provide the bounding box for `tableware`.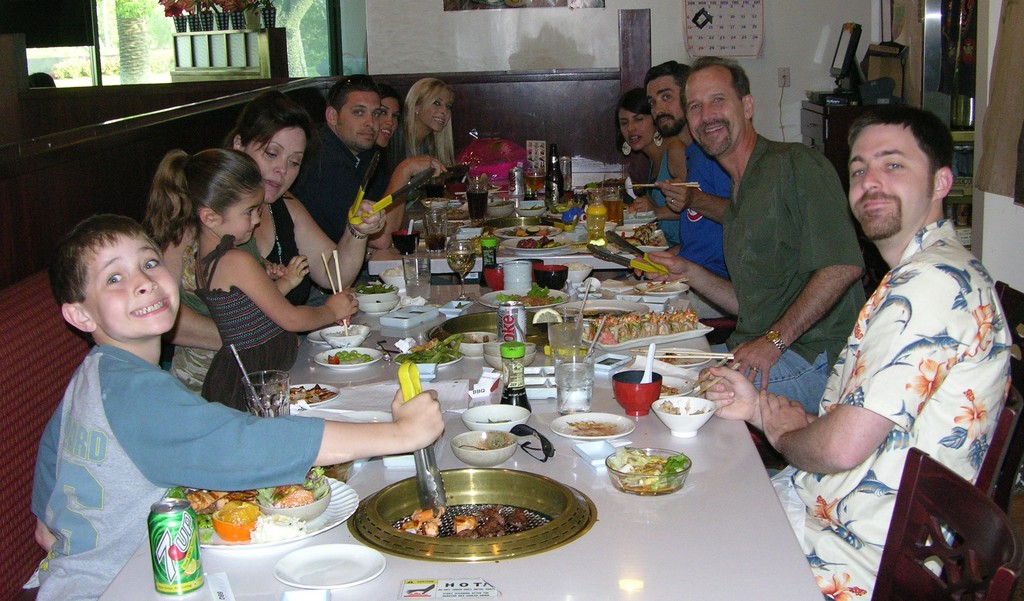
(x1=353, y1=288, x2=401, y2=315).
